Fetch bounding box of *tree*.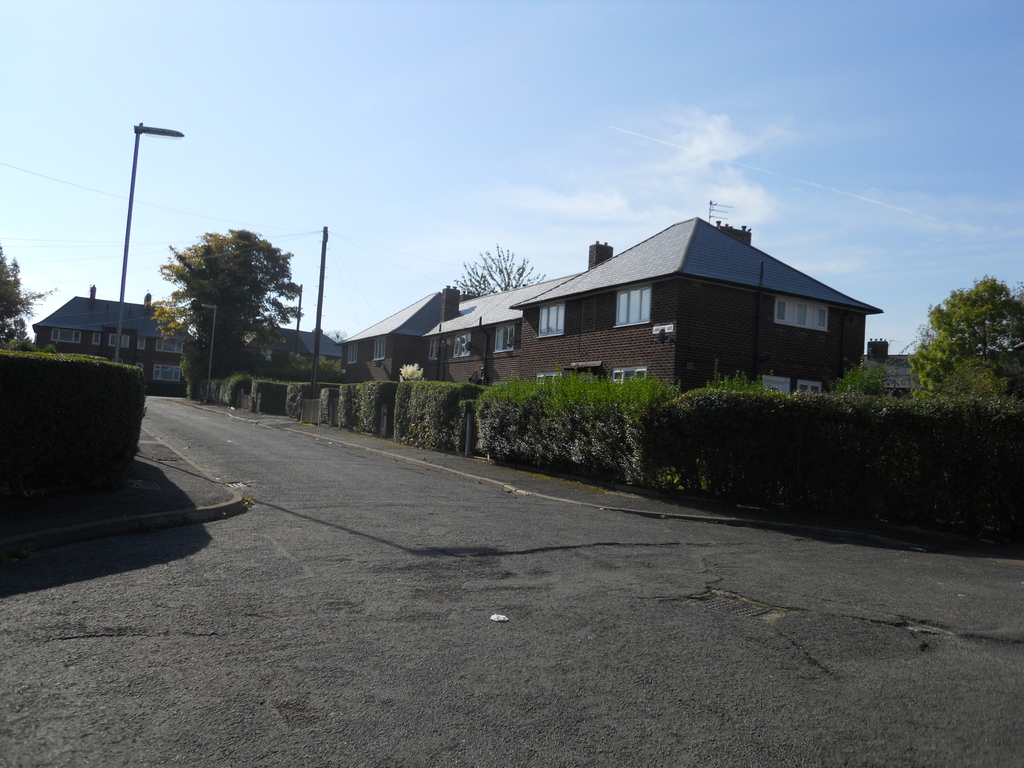
Bbox: Rect(141, 218, 301, 406).
